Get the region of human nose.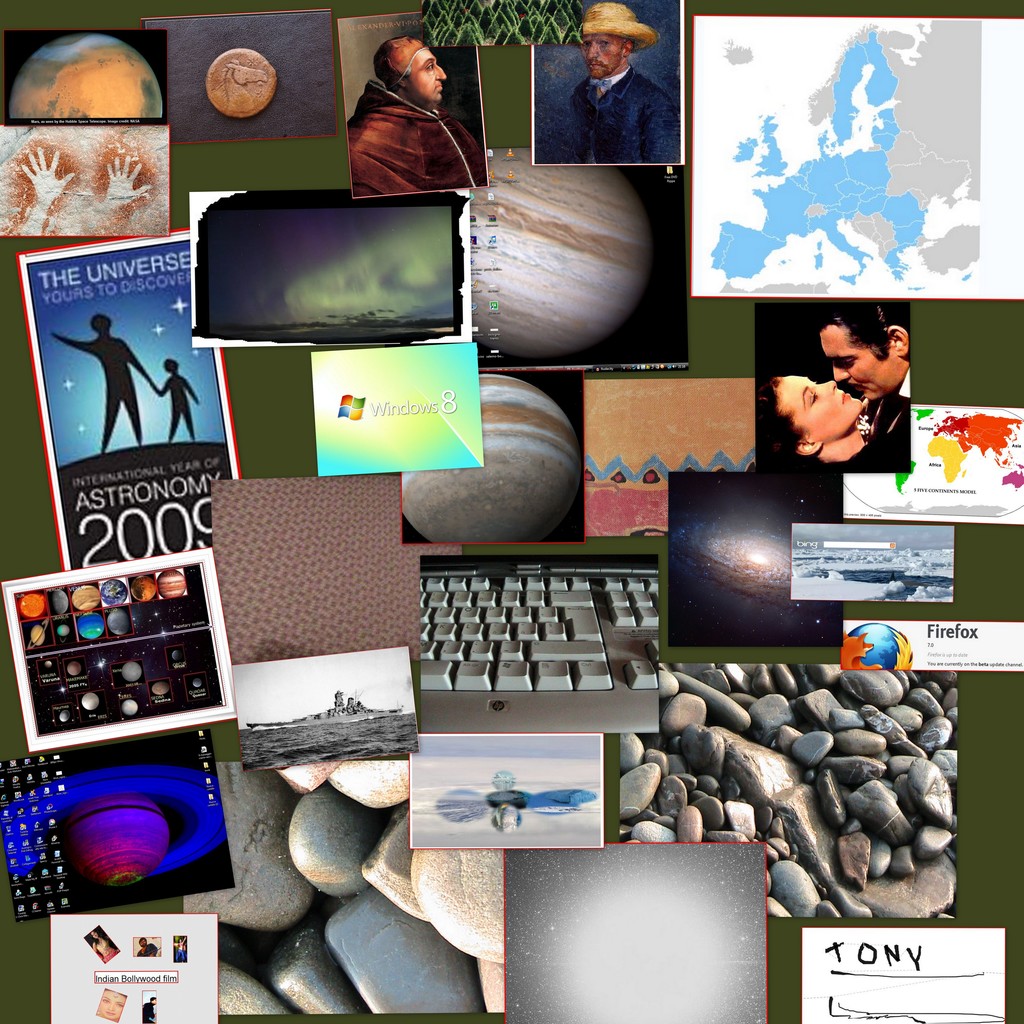
[x1=436, y1=65, x2=447, y2=82].
